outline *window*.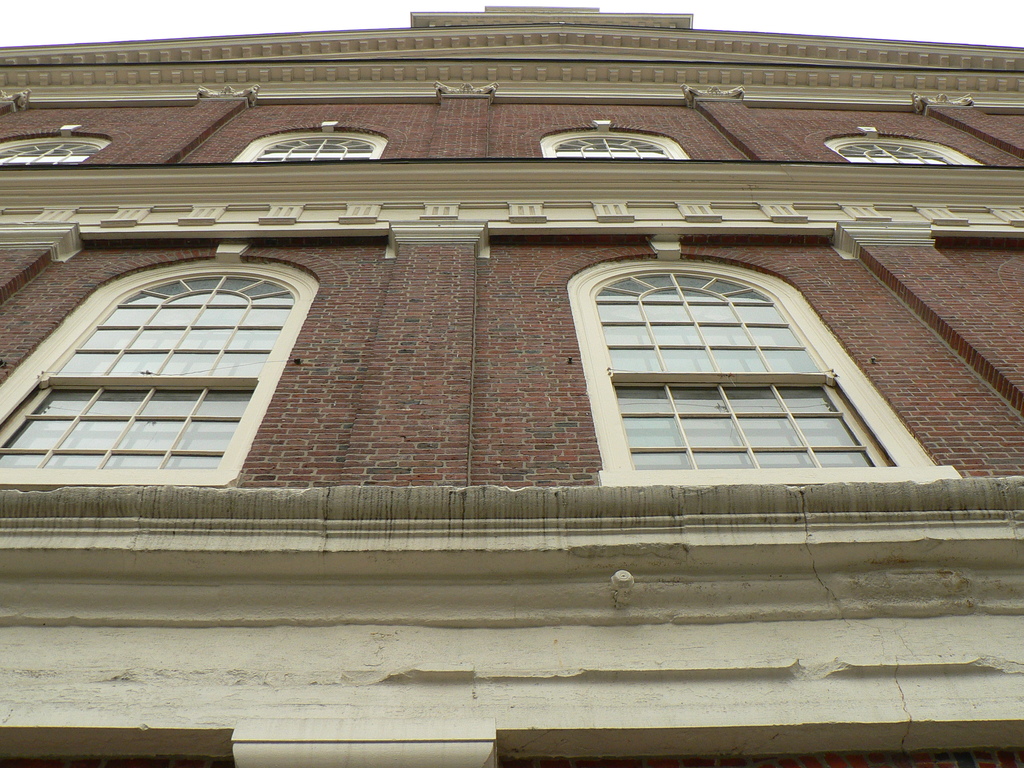
Outline: (0, 134, 104, 161).
